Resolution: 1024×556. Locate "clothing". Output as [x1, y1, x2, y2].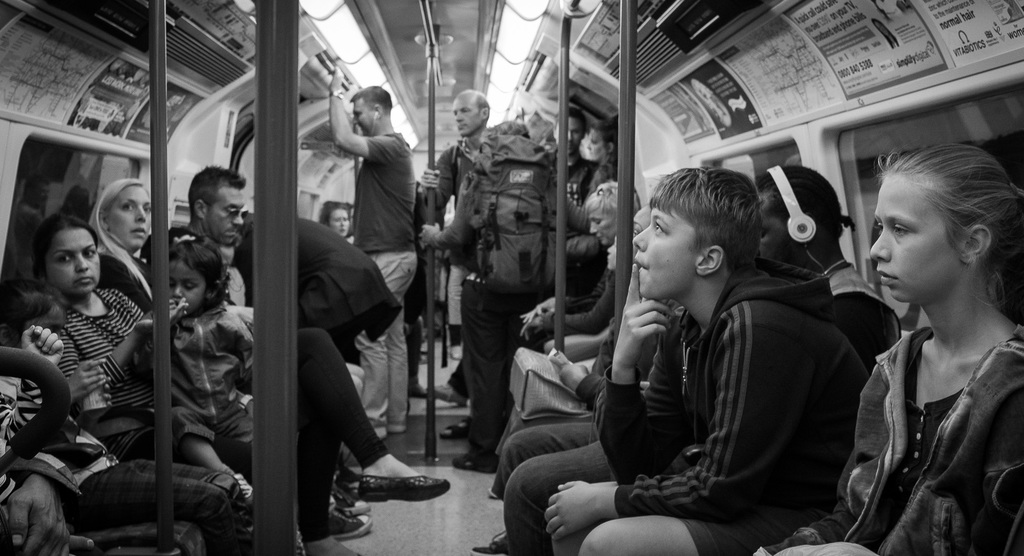
[115, 307, 252, 478].
